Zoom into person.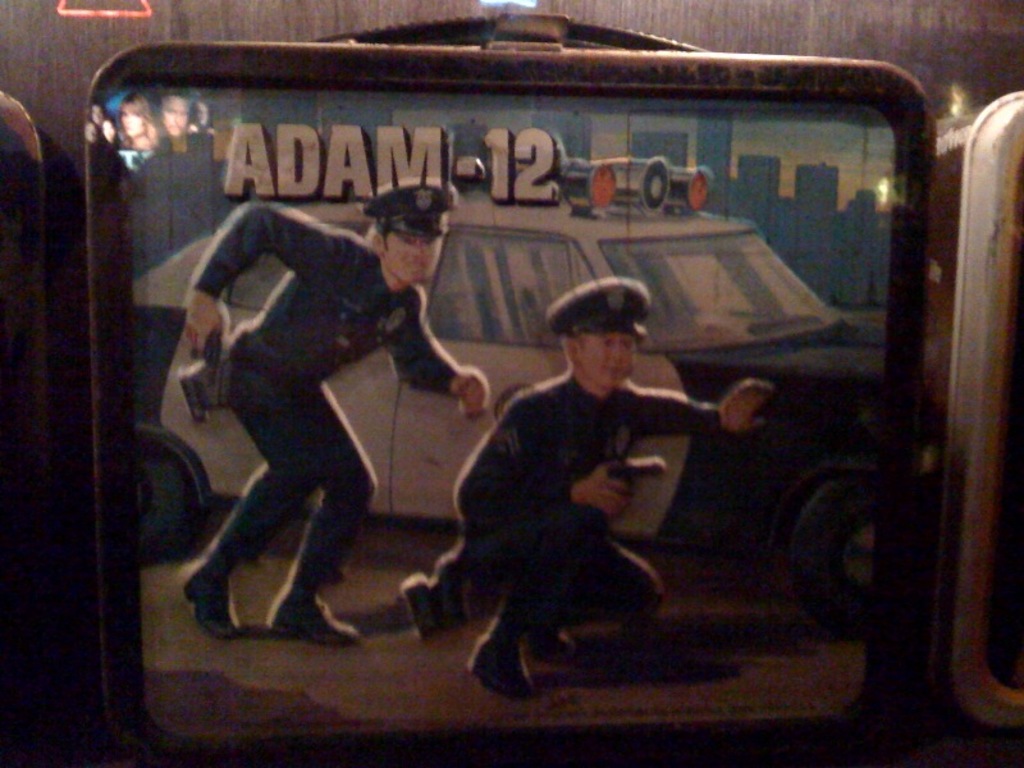
Zoom target: 403, 278, 764, 685.
